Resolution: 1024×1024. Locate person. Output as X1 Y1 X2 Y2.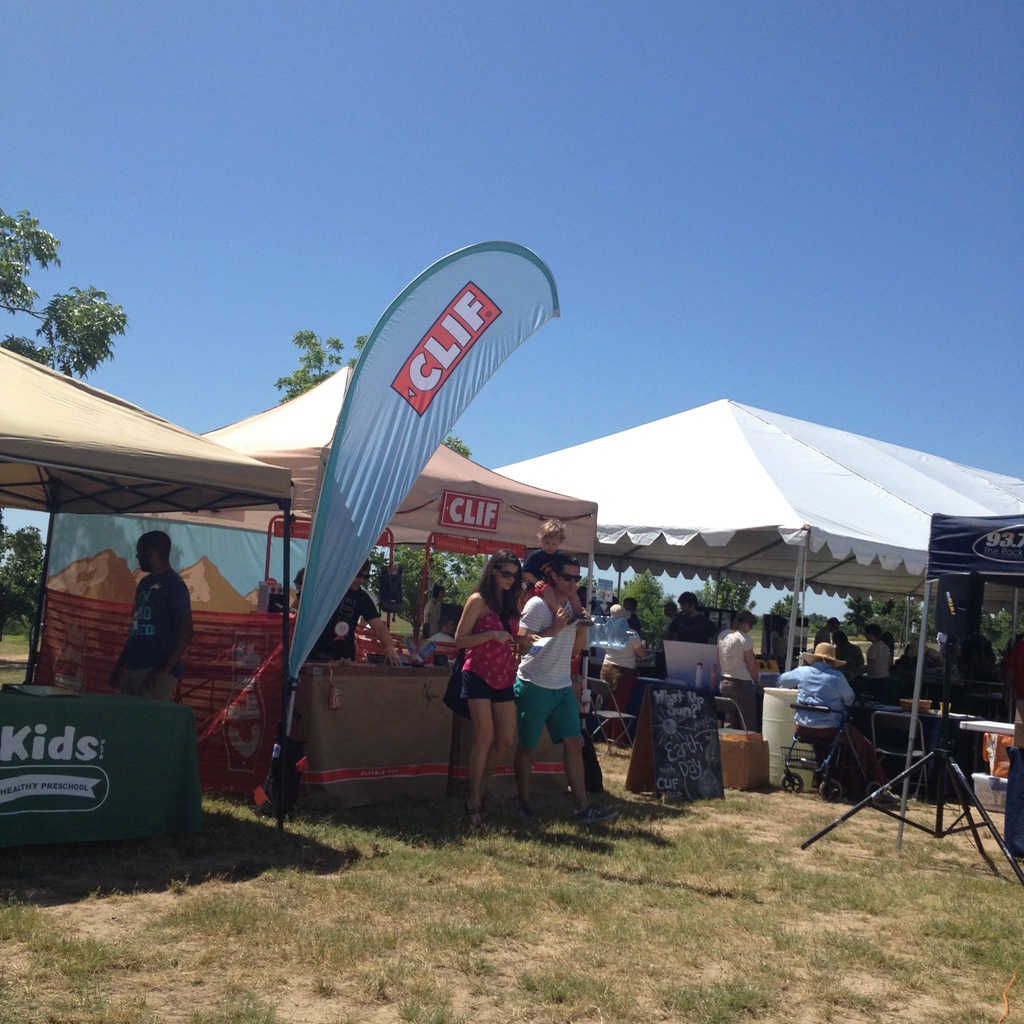
456 548 529 840.
